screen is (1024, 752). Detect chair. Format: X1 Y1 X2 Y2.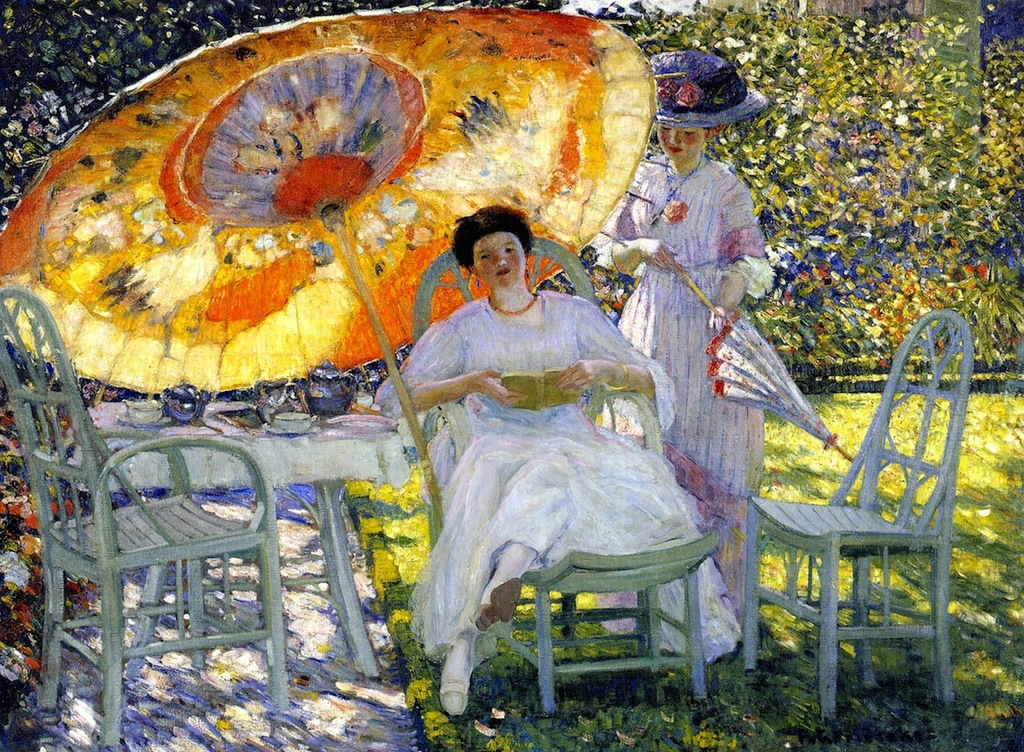
741 306 959 719.
